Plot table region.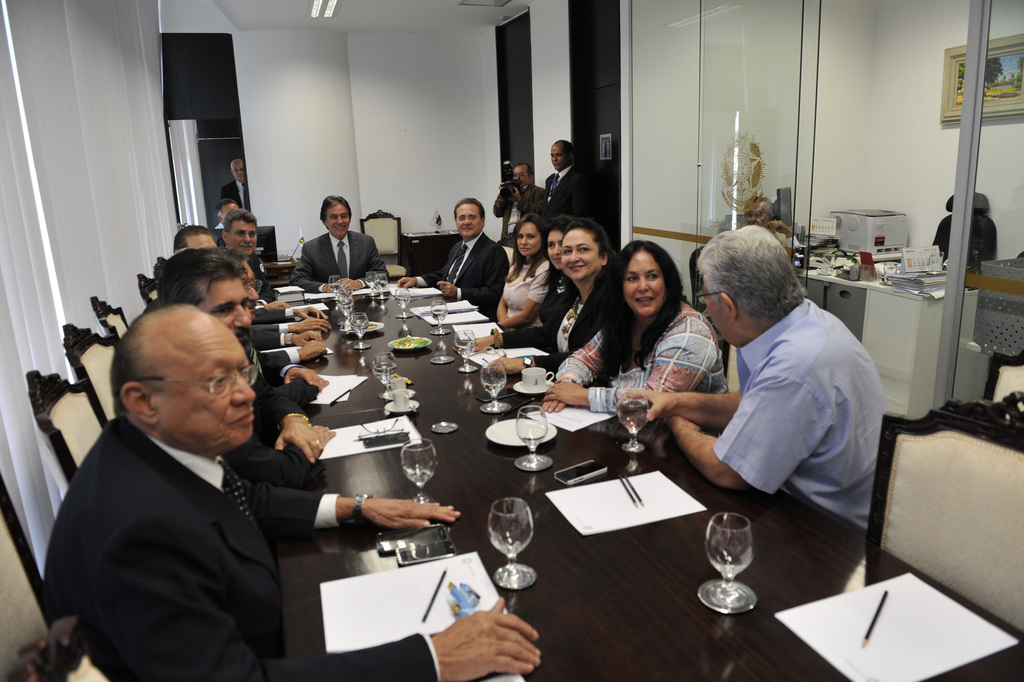
Plotted at [267,289,1023,681].
